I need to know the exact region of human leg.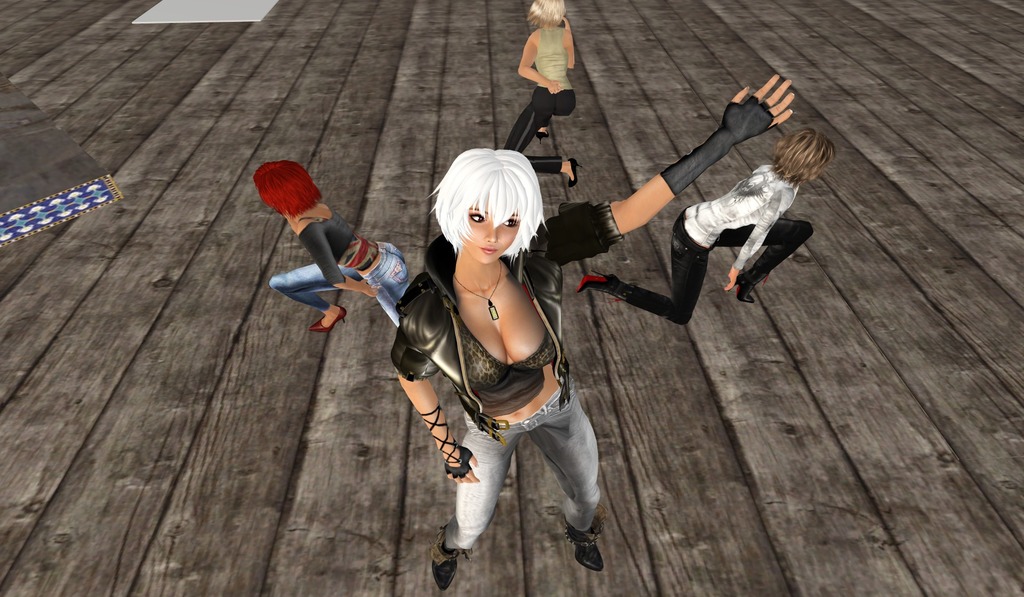
Region: x1=501 y1=88 x2=581 y2=186.
